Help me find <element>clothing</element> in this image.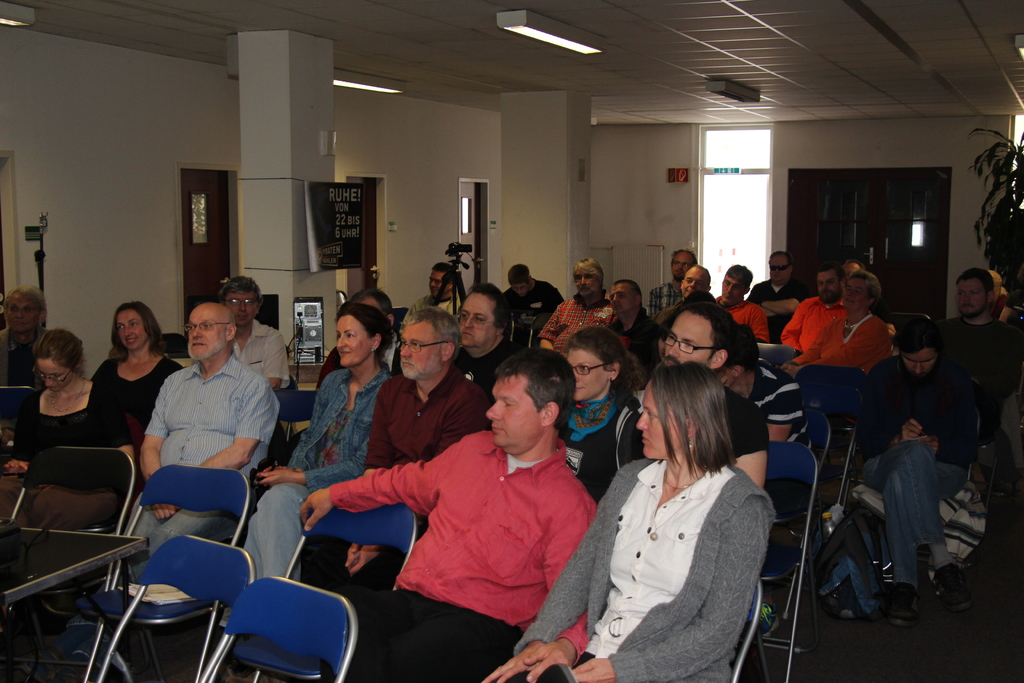
Found it: x1=754 y1=350 x2=814 y2=450.
